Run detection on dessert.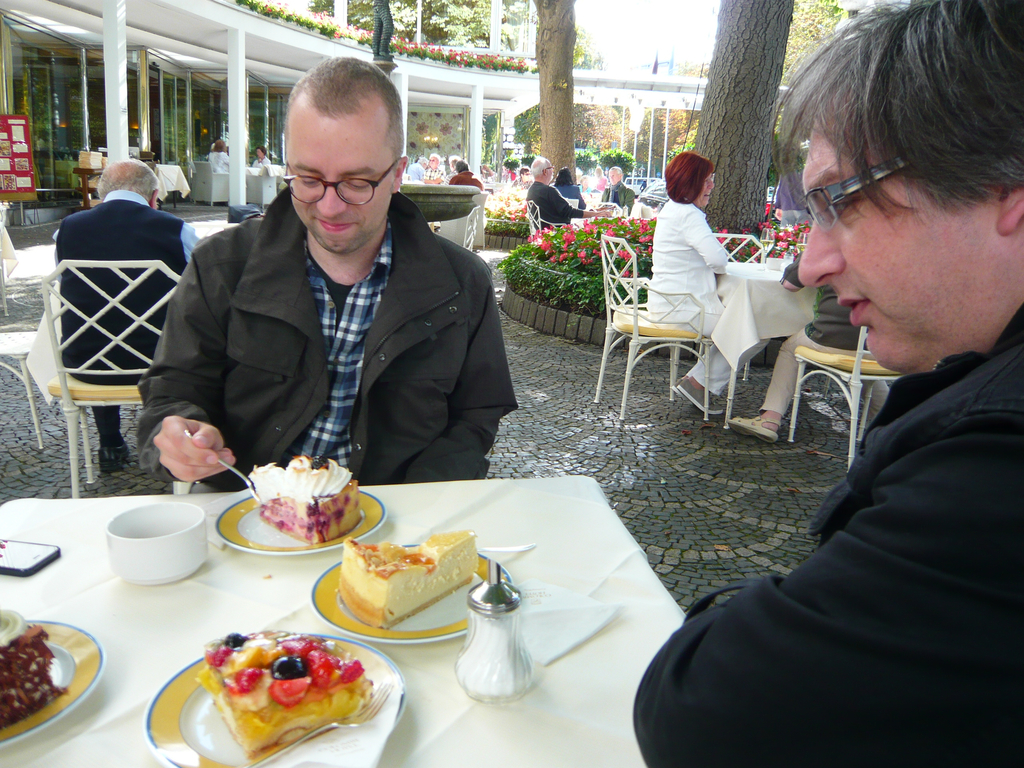
Result: {"x1": 339, "y1": 531, "x2": 478, "y2": 627}.
